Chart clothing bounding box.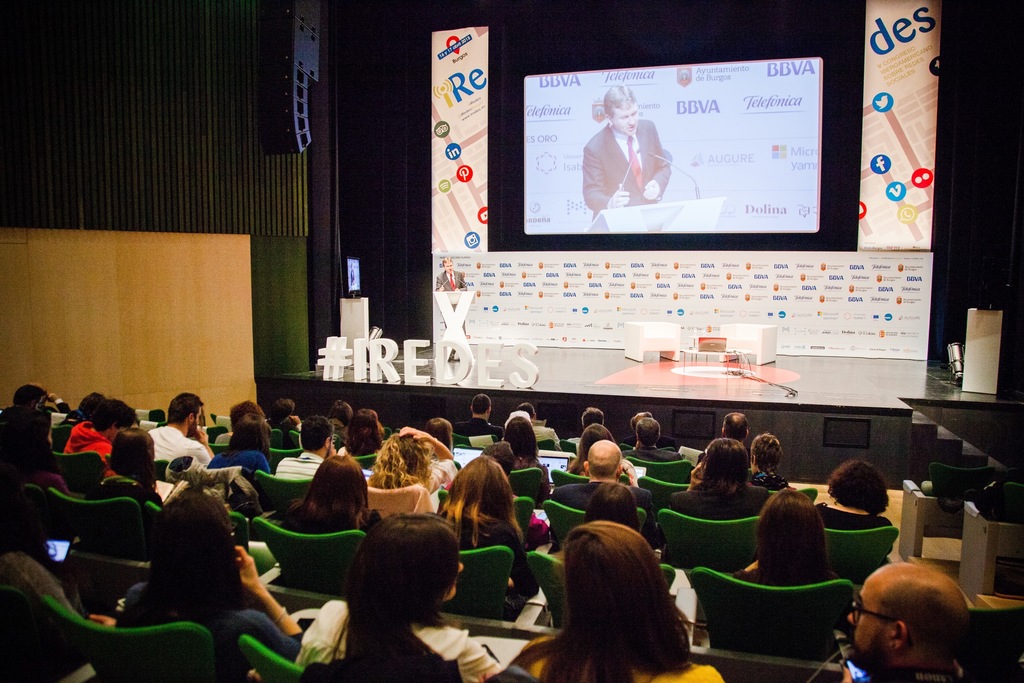
Charted: pyautogui.locateOnScreen(434, 268, 465, 357).
